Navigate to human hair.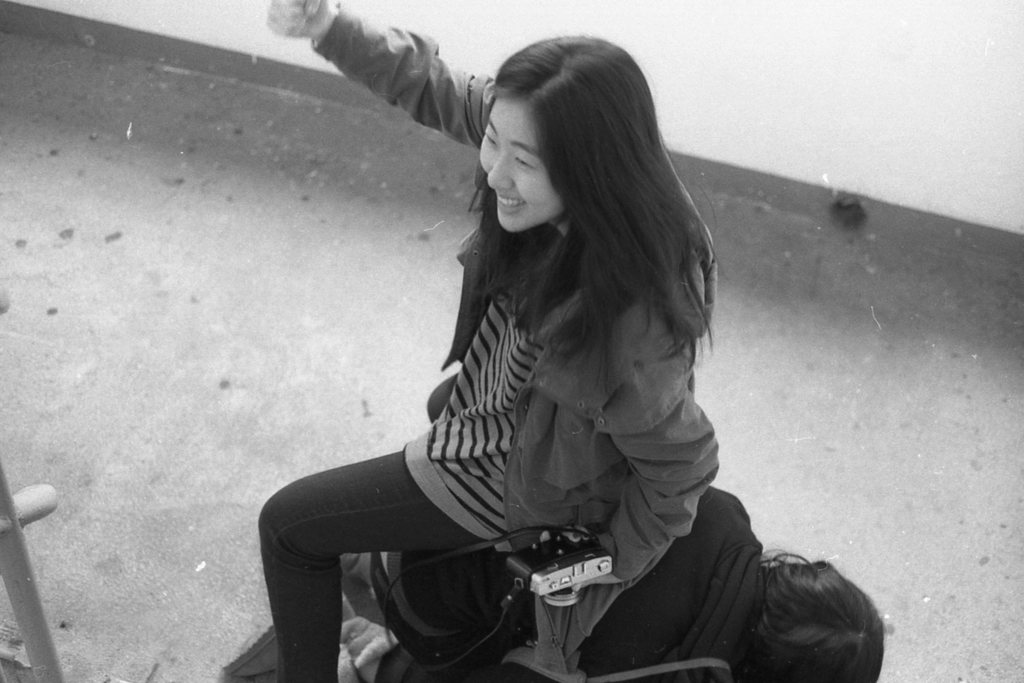
Navigation target: <box>468,37,717,365</box>.
